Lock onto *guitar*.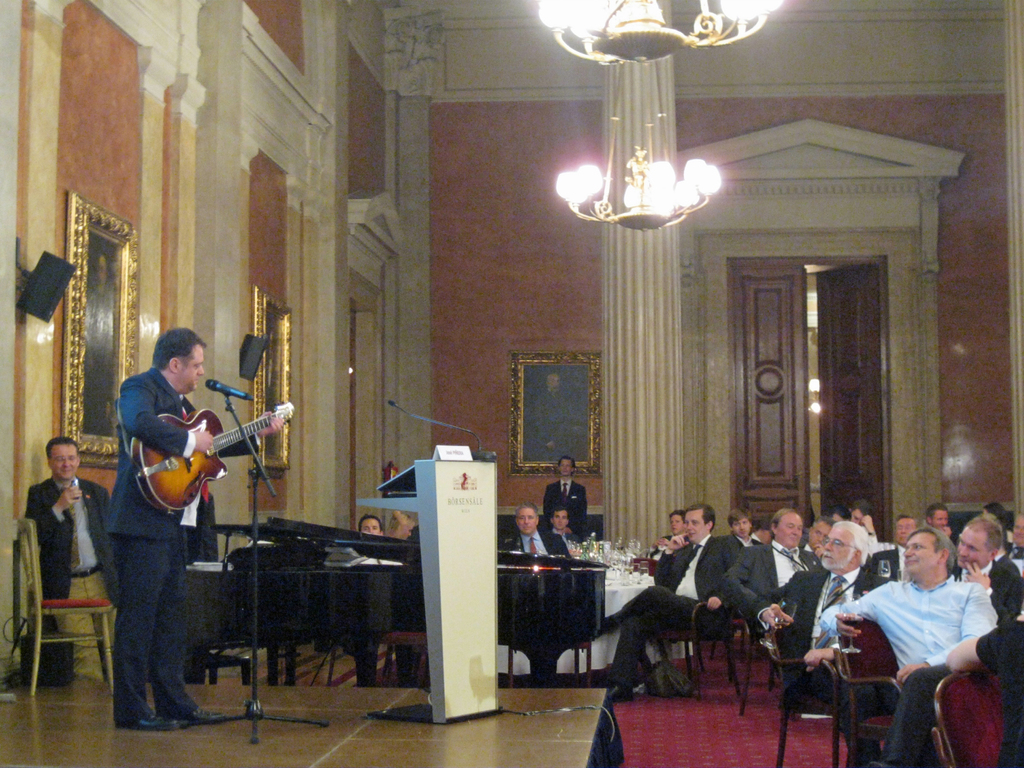
Locked: 125:403:300:515.
